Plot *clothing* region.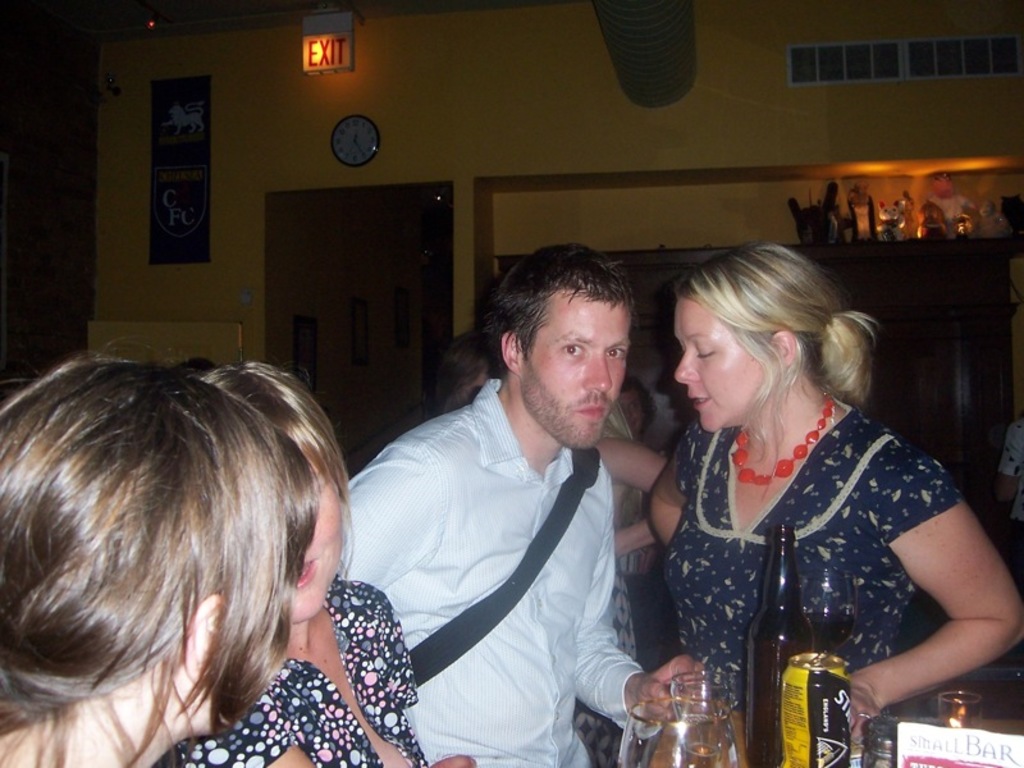
Plotted at bbox=(326, 369, 646, 767).
